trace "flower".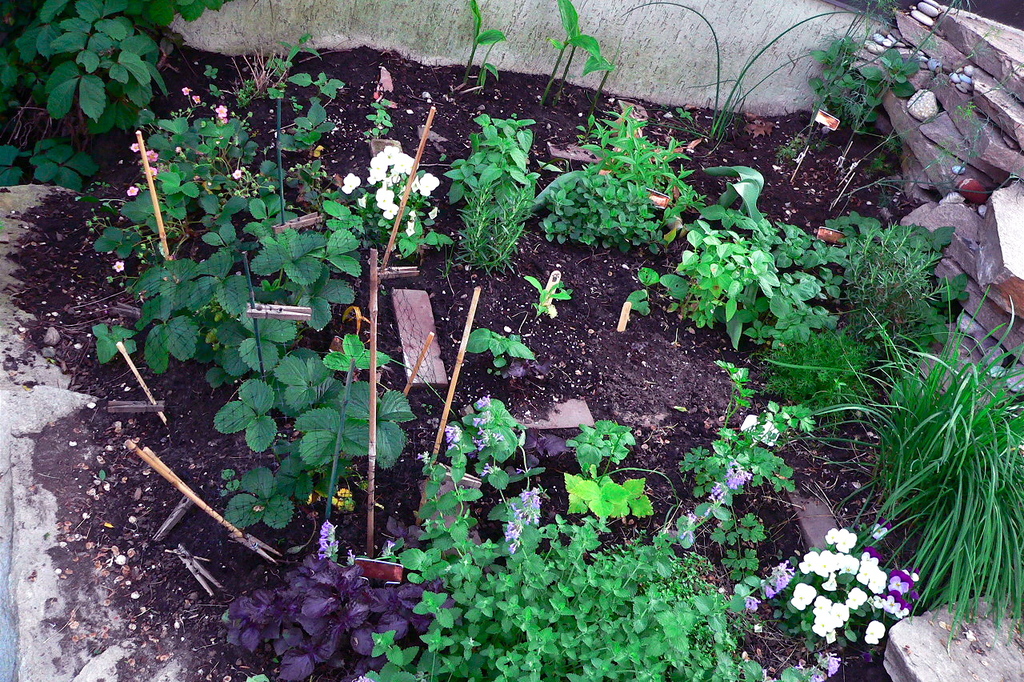
Traced to crop(318, 538, 328, 552).
